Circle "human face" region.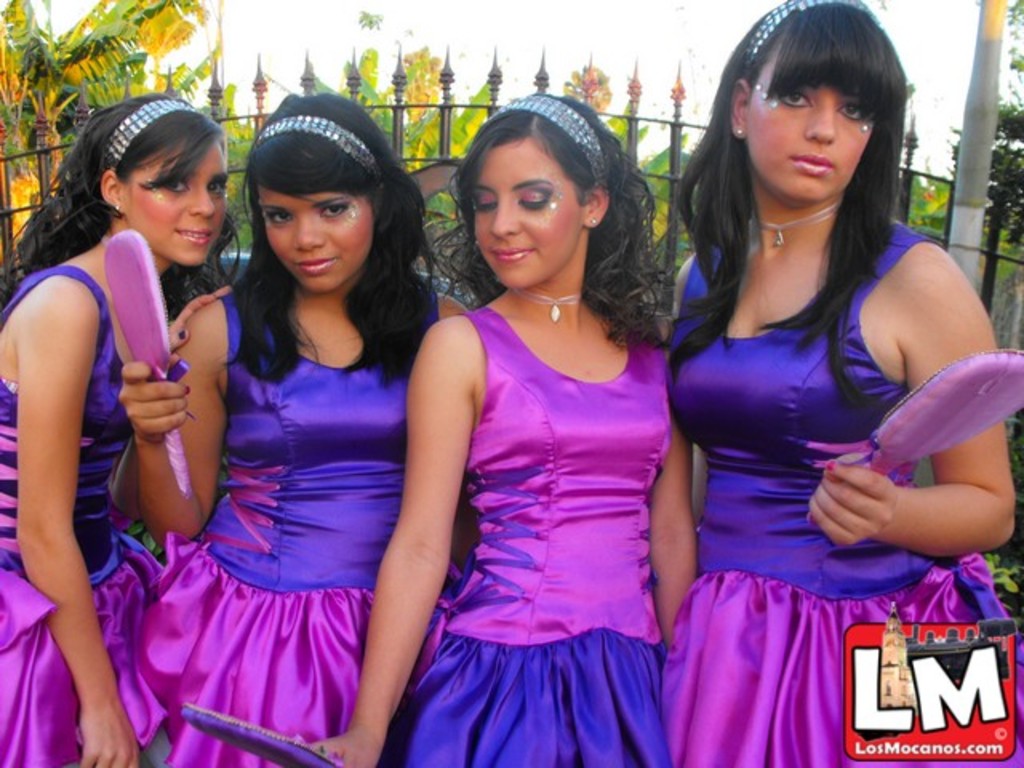
Region: detection(472, 134, 584, 288).
